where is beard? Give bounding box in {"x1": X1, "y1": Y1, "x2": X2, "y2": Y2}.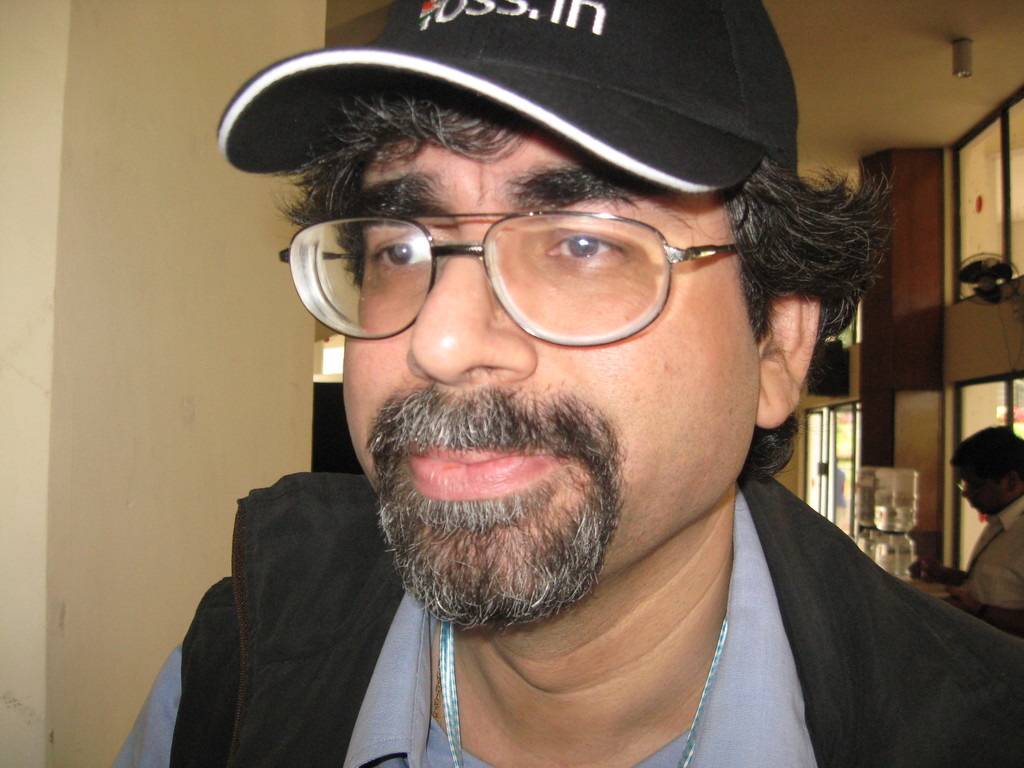
{"x1": 374, "y1": 466, "x2": 625, "y2": 635}.
